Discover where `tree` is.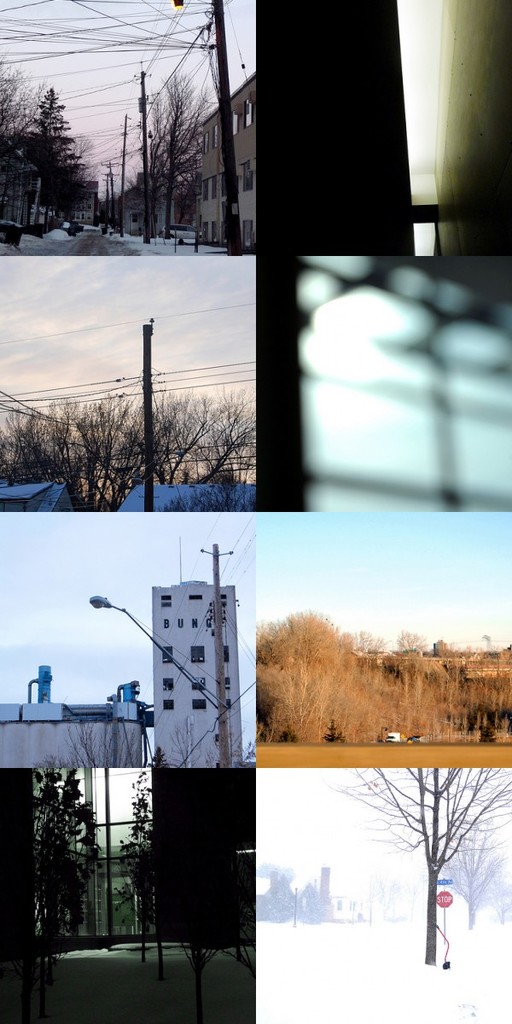
Discovered at {"x1": 322, "y1": 755, "x2": 500, "y2": 944}.
